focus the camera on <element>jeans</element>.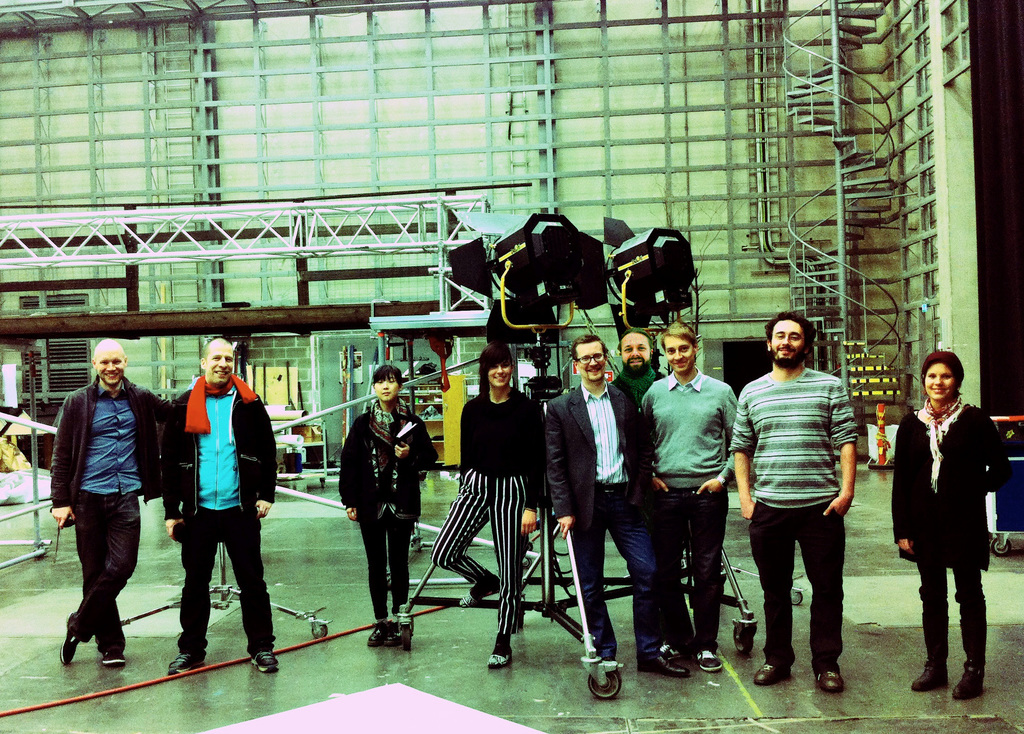
Focus region: [919,561,984,664].
